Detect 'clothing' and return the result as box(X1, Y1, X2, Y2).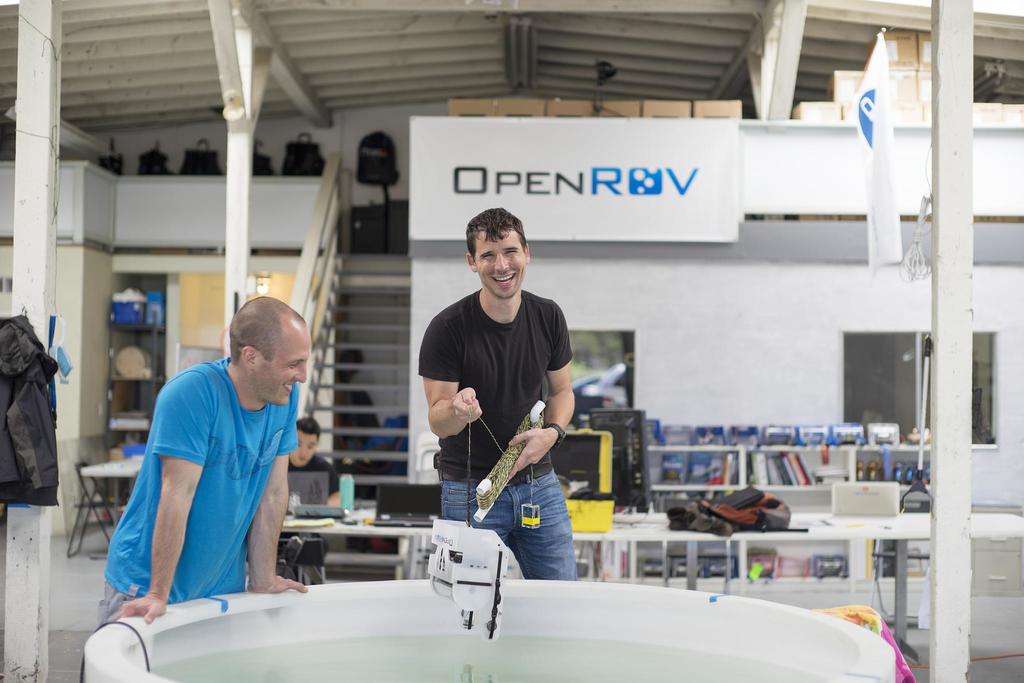
box(88, 361, 308, 638).
